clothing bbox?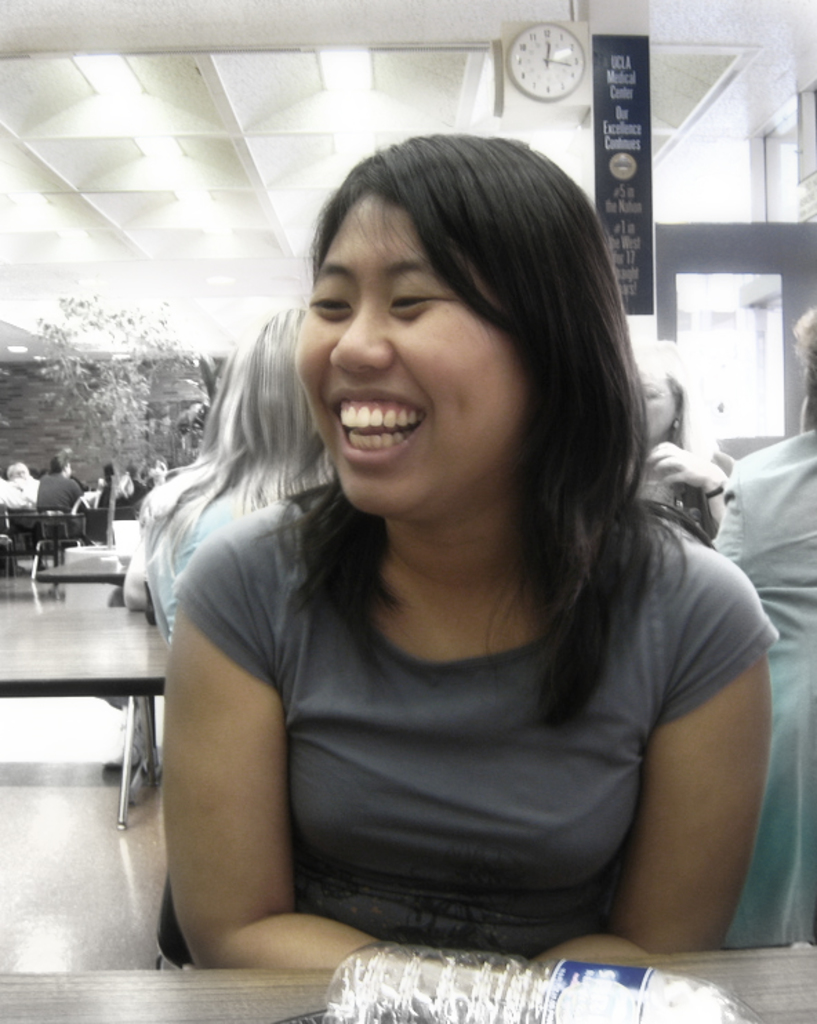
Rect(705, 424, 816, 952)
